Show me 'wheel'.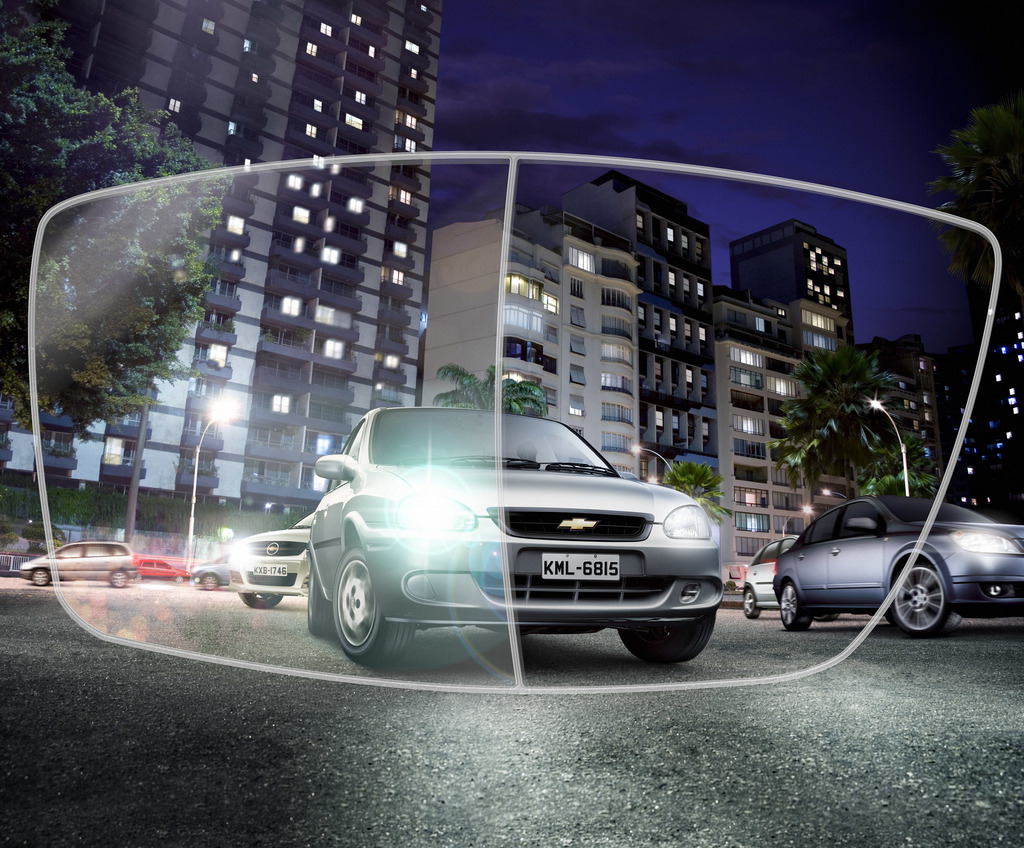
'wheel' is here: (x1=238, y1=594, x2=282, y2=608).
